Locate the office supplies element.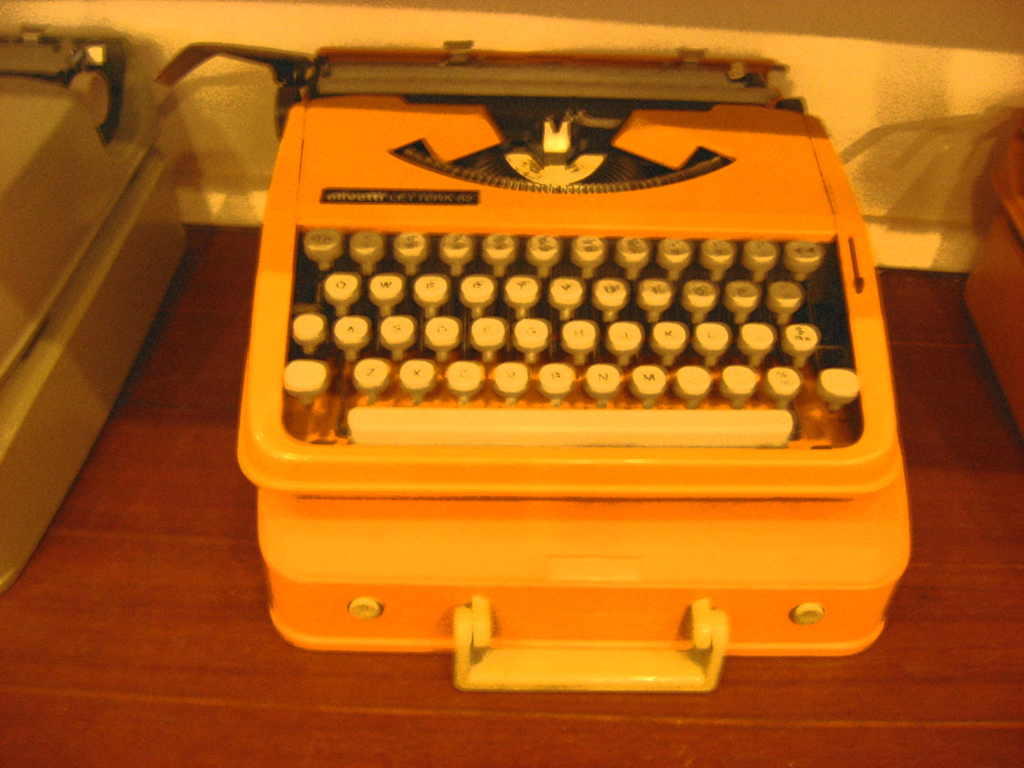
Element bbox: BBox(962, 111, 1023, 438).
